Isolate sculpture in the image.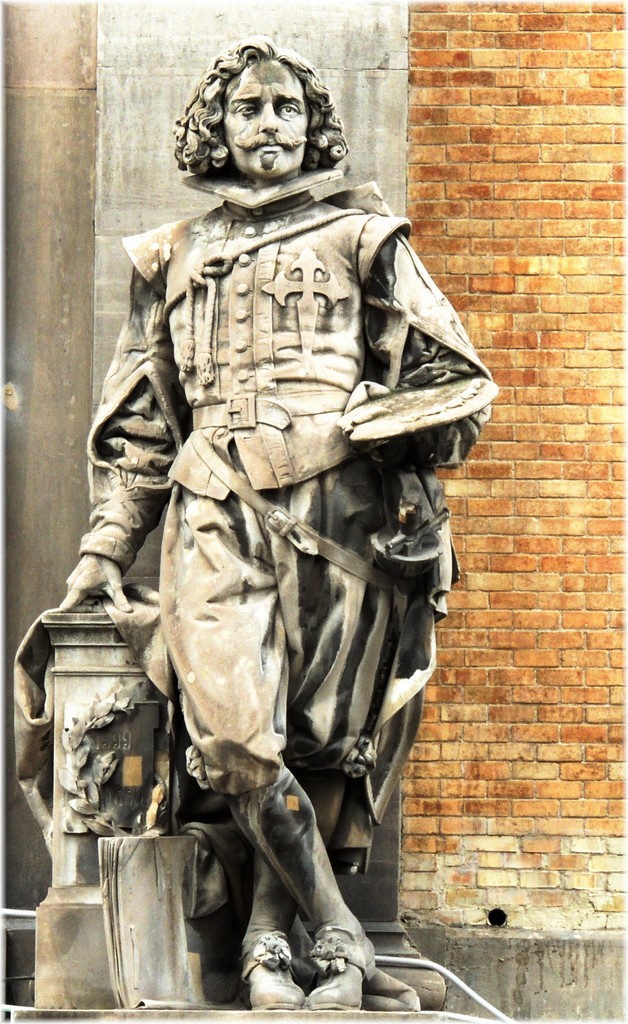
Isolated region: bbox=[0, 13, 586, 1018].
